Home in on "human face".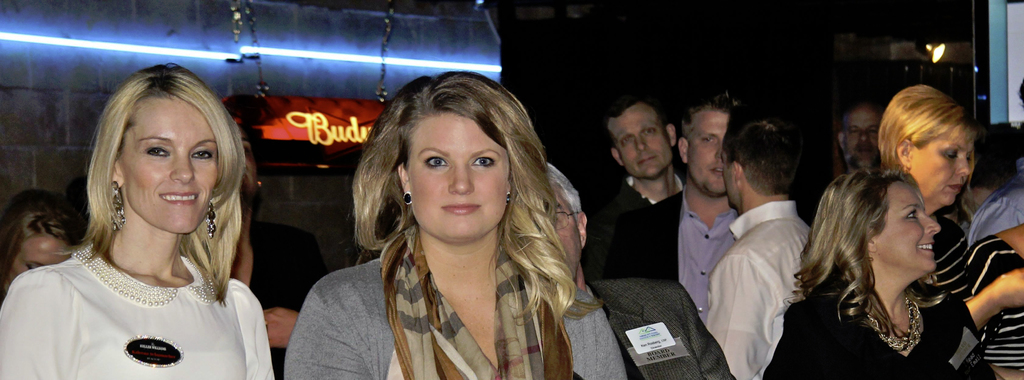
Homed in at x1=411, y1=112, x2=511, y2=245.
